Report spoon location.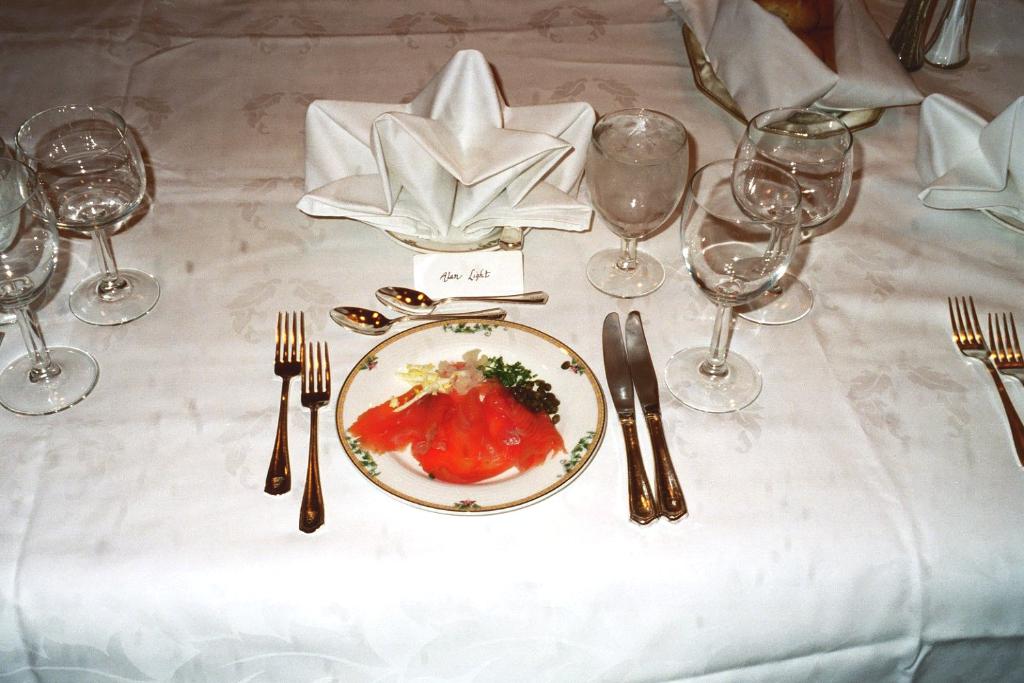
Report: {"x1": 373, "y1": 283, "x2": 548, "y2": 315}.
